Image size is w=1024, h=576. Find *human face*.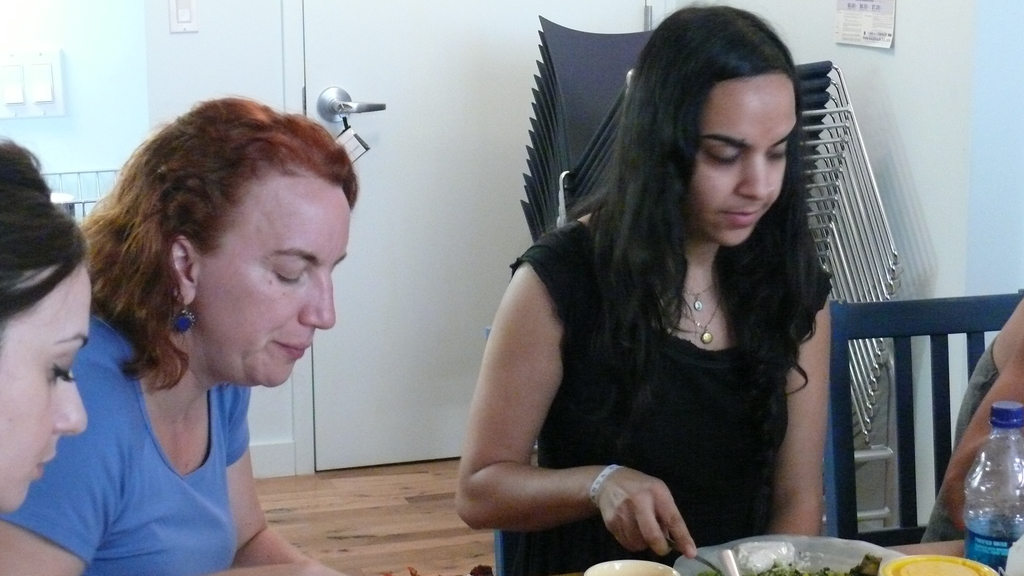
<box>682,71,800,250</box>.
